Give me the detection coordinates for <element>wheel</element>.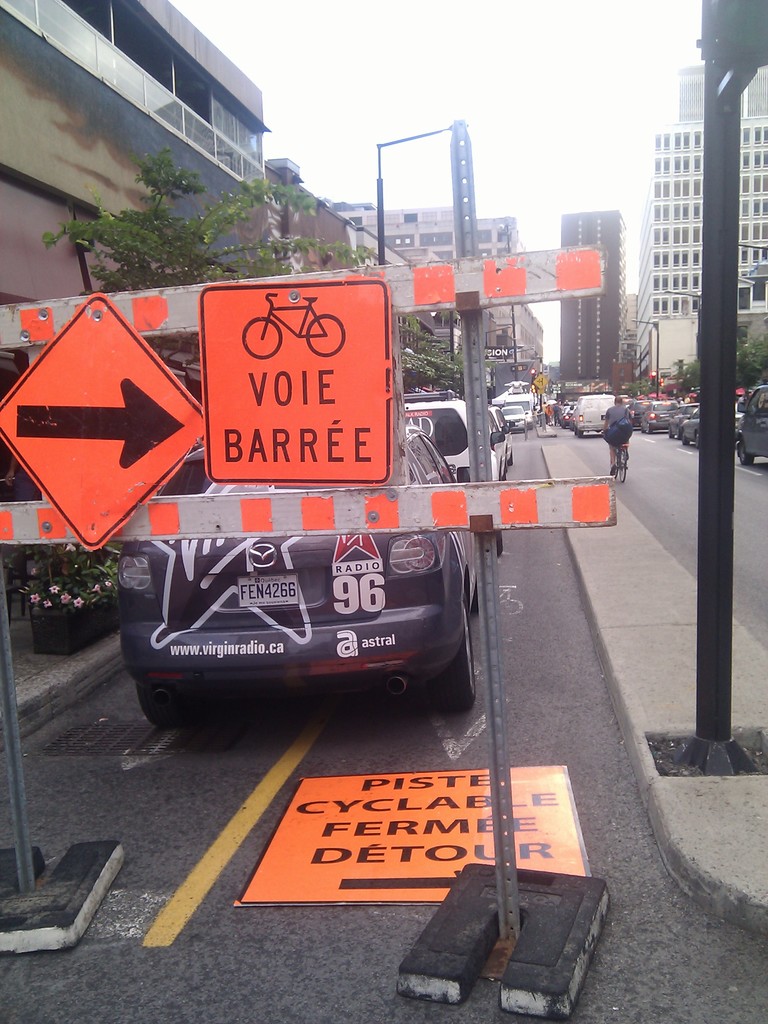
[x1=739, y1=442, x2=758, y2=469].
